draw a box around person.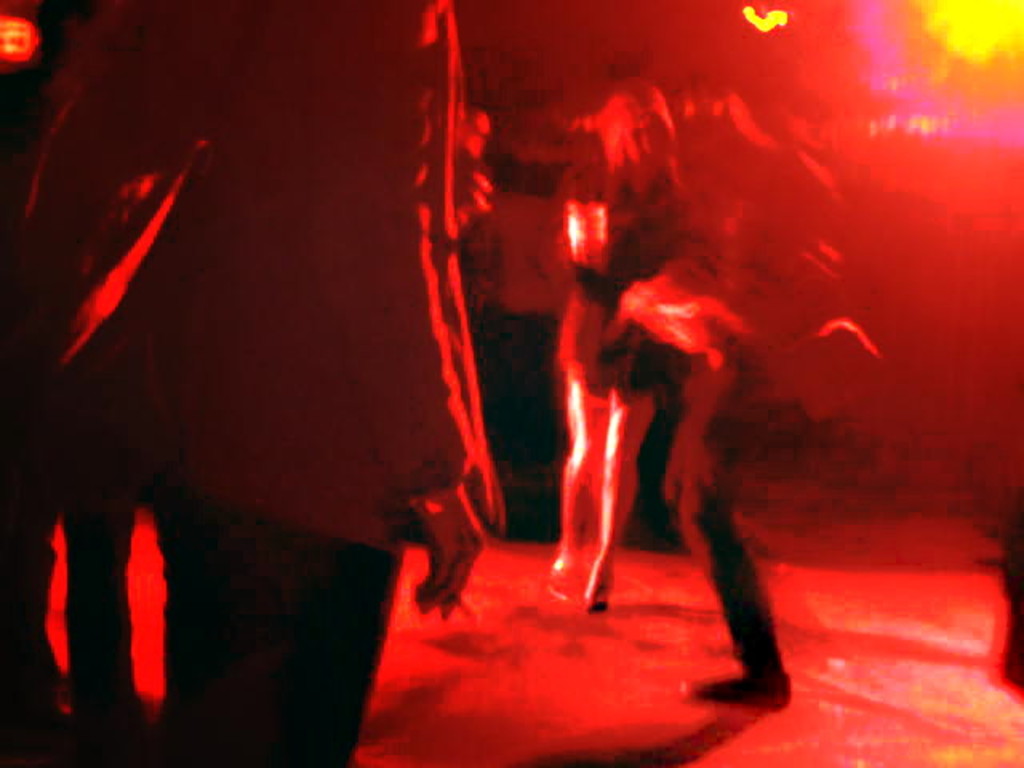
[611,82,848,701].
